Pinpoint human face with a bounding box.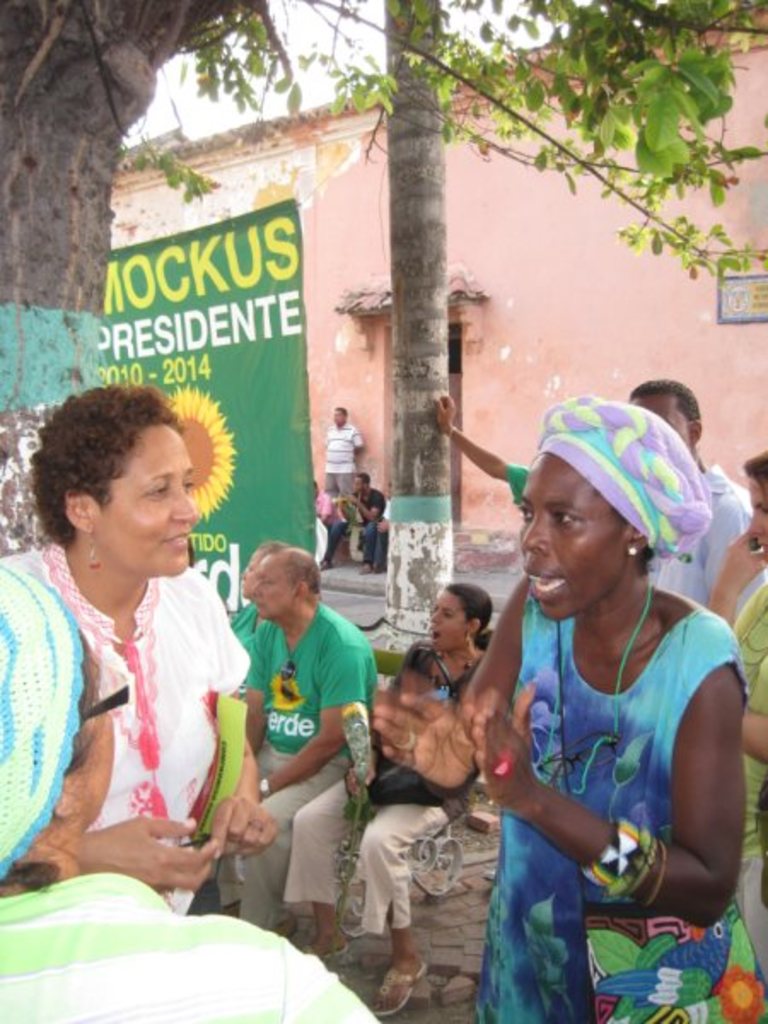
pyautogui.locateOnScreen(430, 592, 464, 654).
